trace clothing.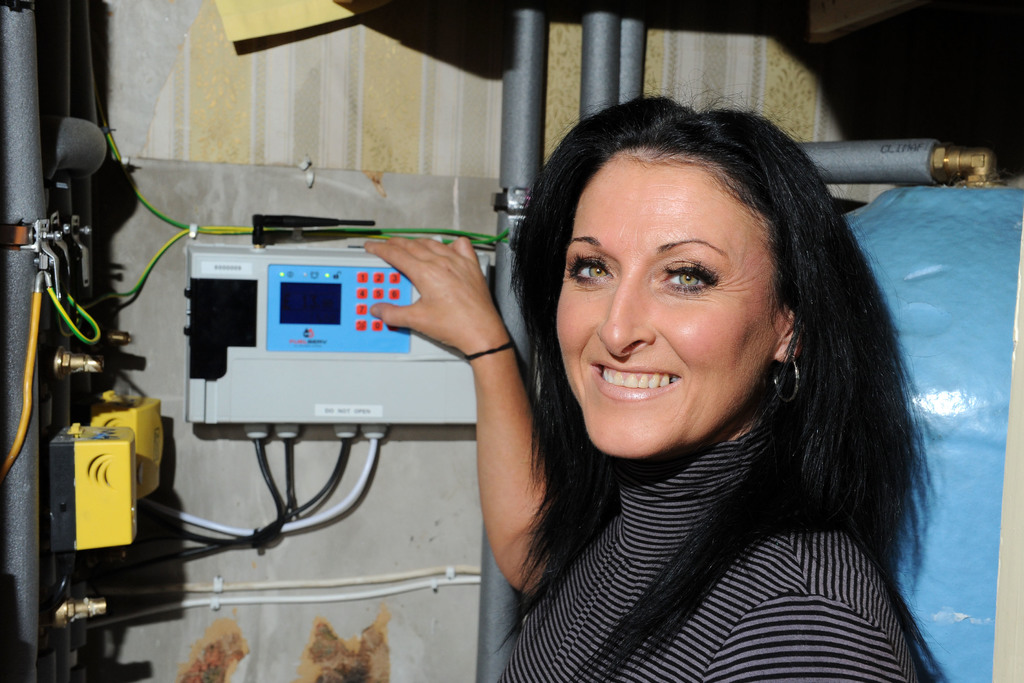
Traced to 482 407 932 682.
